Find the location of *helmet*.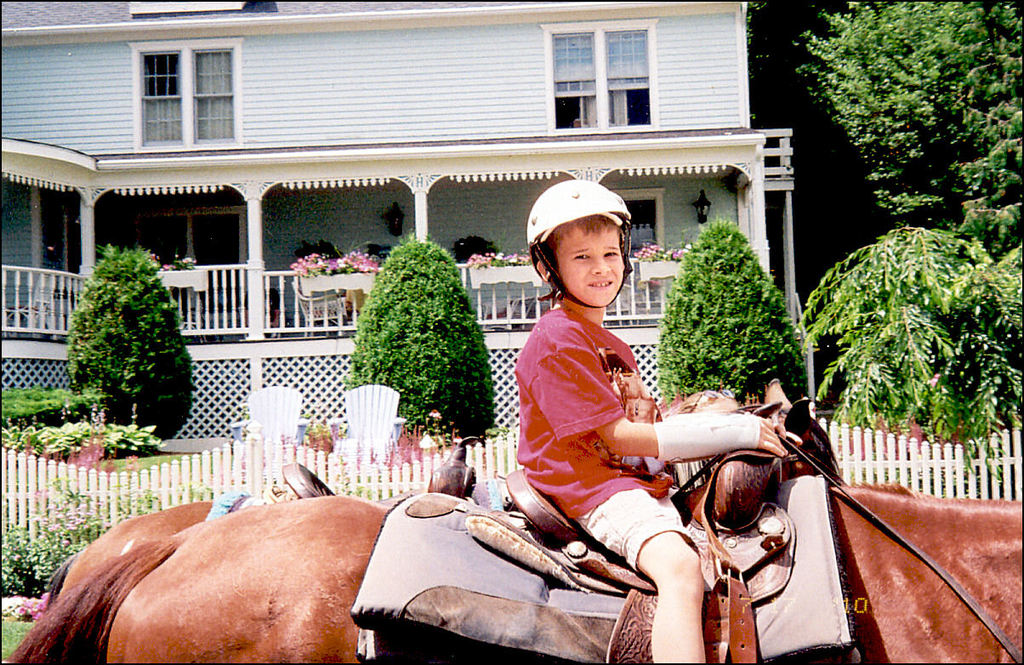
Location: l=522, t=178, r=631, b=316.
